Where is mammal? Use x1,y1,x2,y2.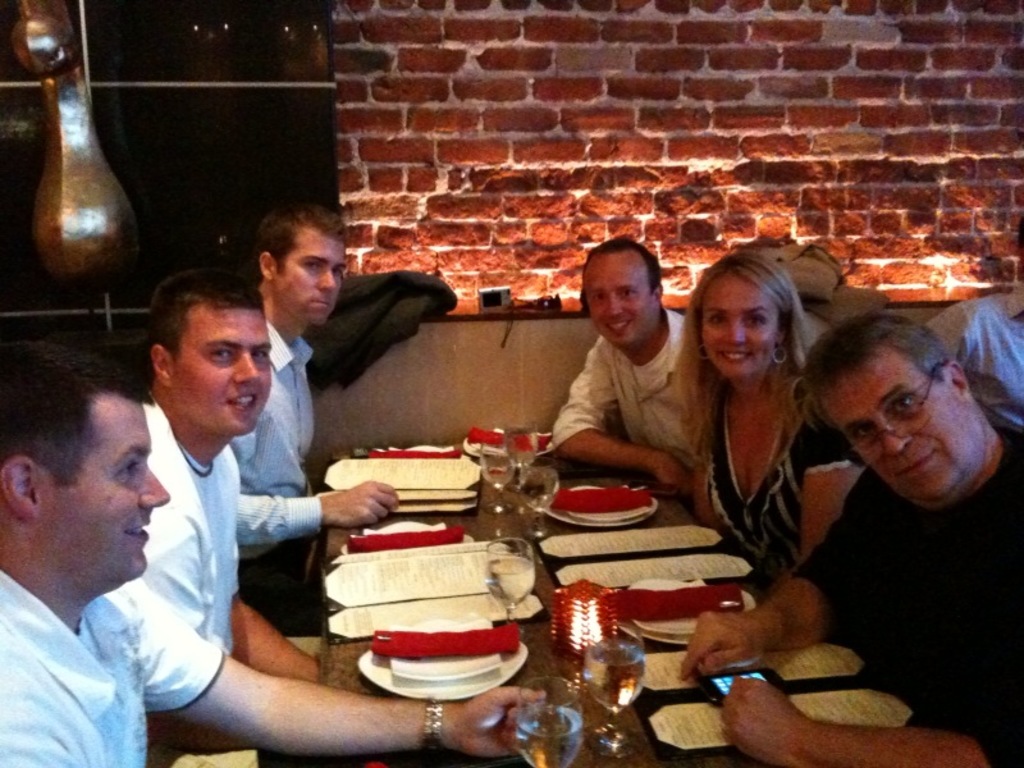
667,246,846,581.
